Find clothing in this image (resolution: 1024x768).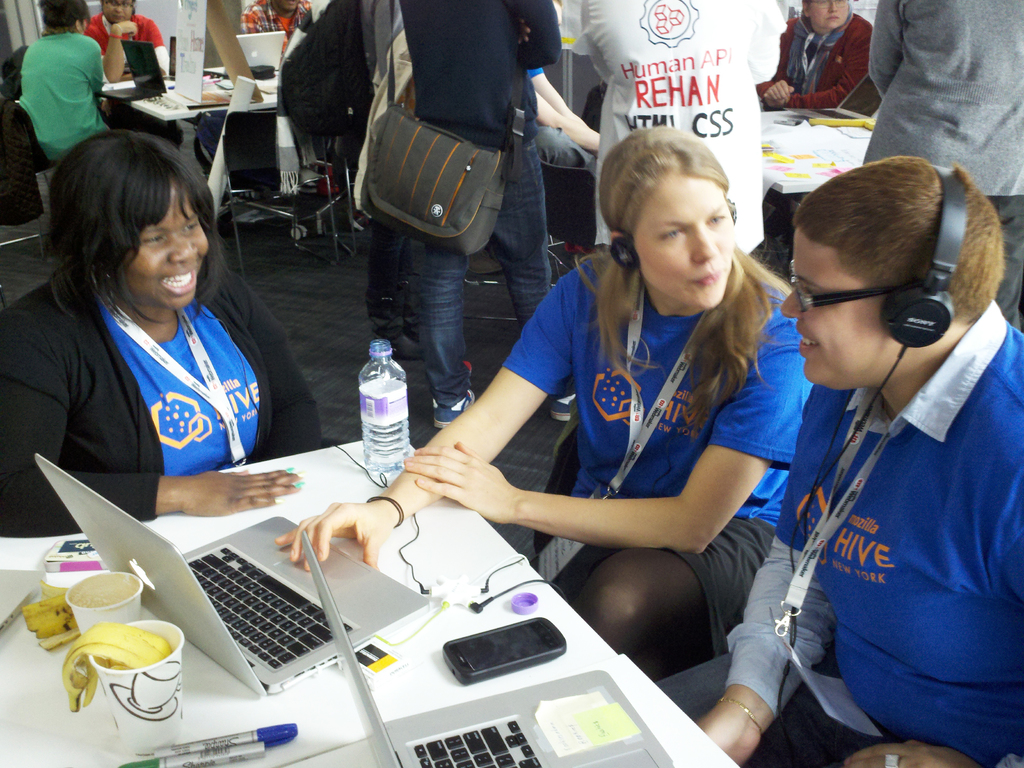
(83, 15, 170, 81).
